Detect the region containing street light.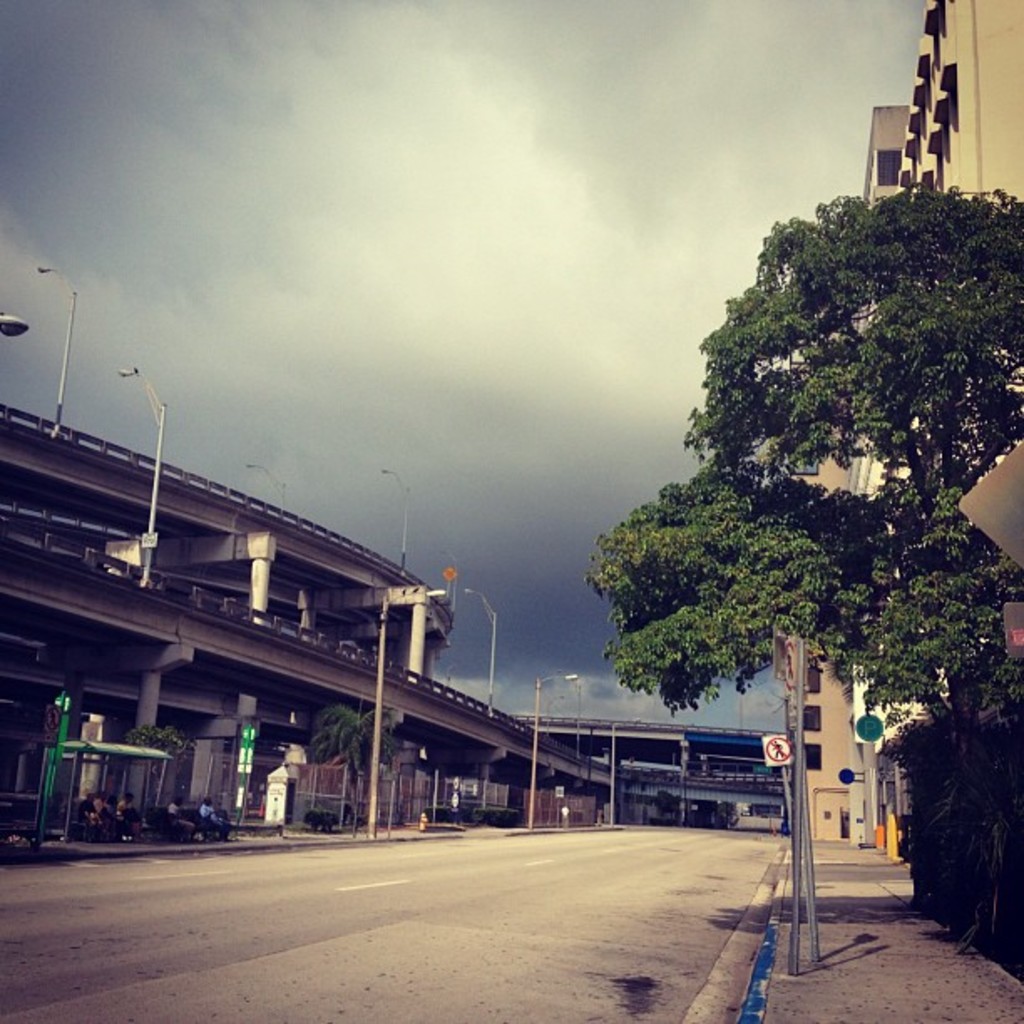
(left=376, top=467, right=420, bottom=577).
